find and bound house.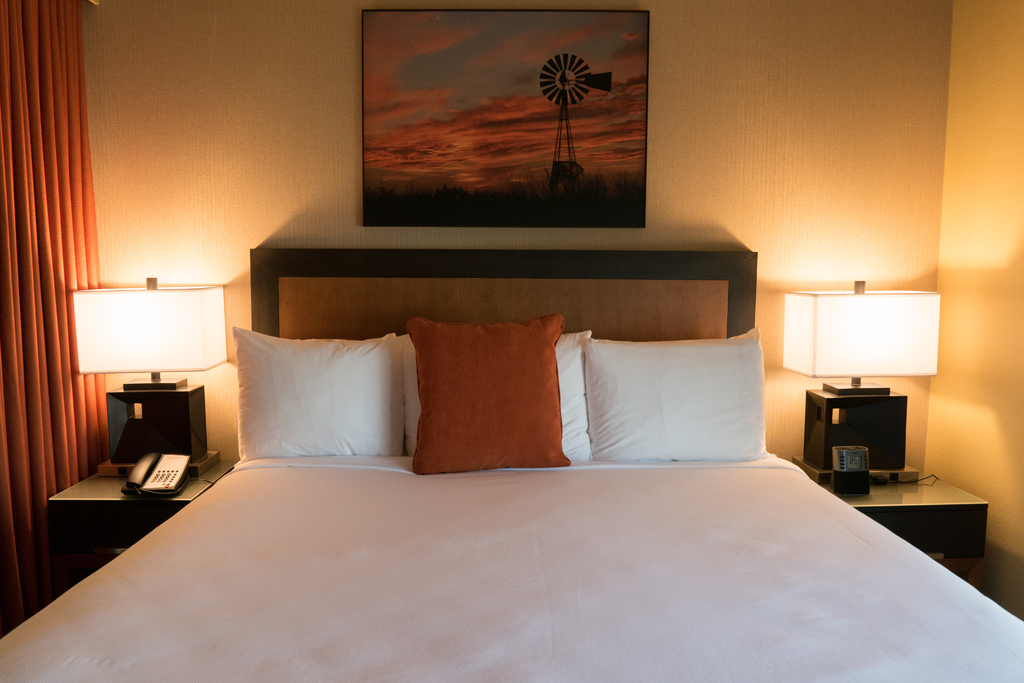
Bound: rect(0, 0, 1023, 682).
